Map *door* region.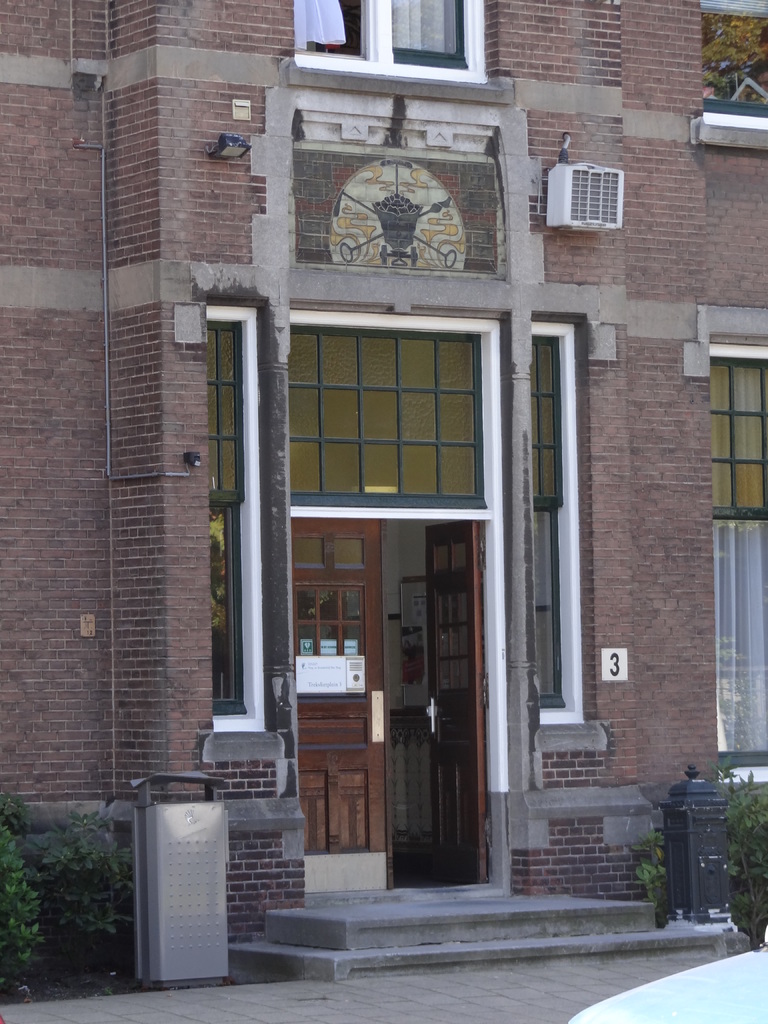
Mapped to region(291, 516, 385, 892).
